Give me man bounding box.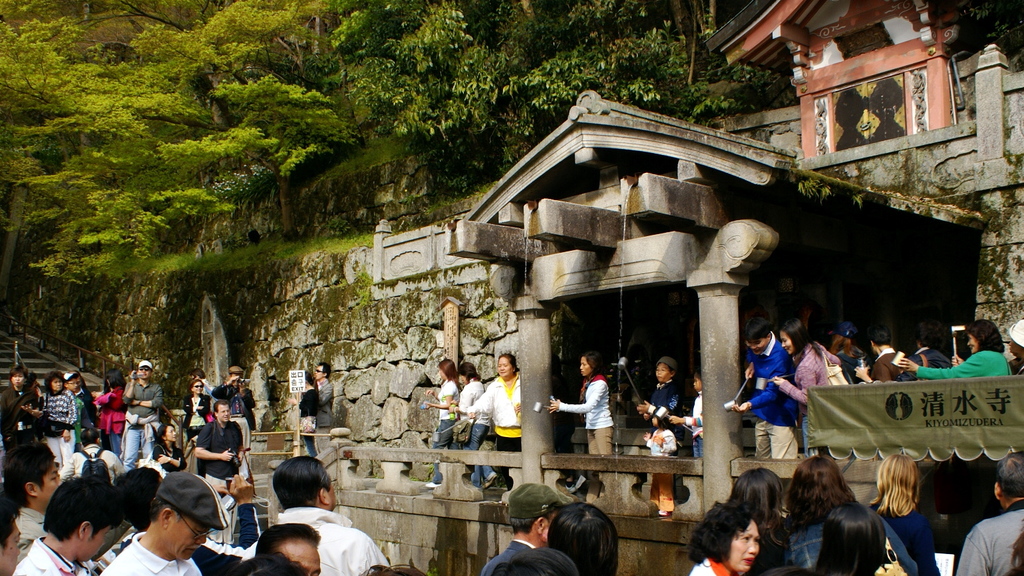
bbox=[211, 369, 256, 428].
